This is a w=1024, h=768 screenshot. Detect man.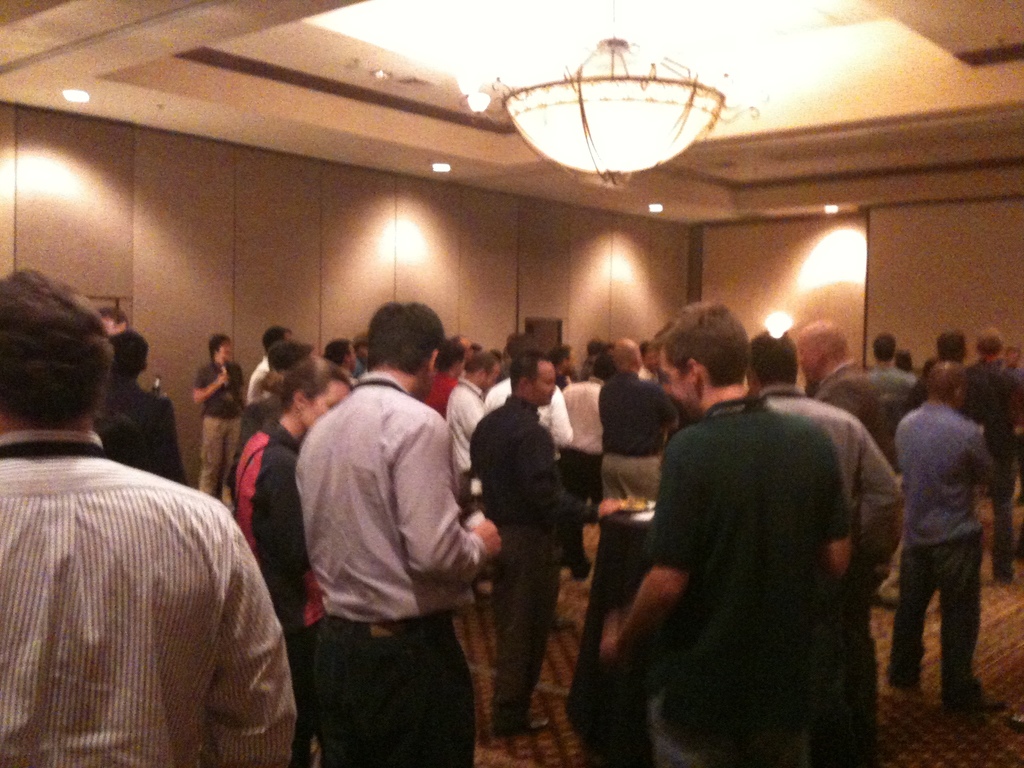
locate(449, 351, 500, 495).
